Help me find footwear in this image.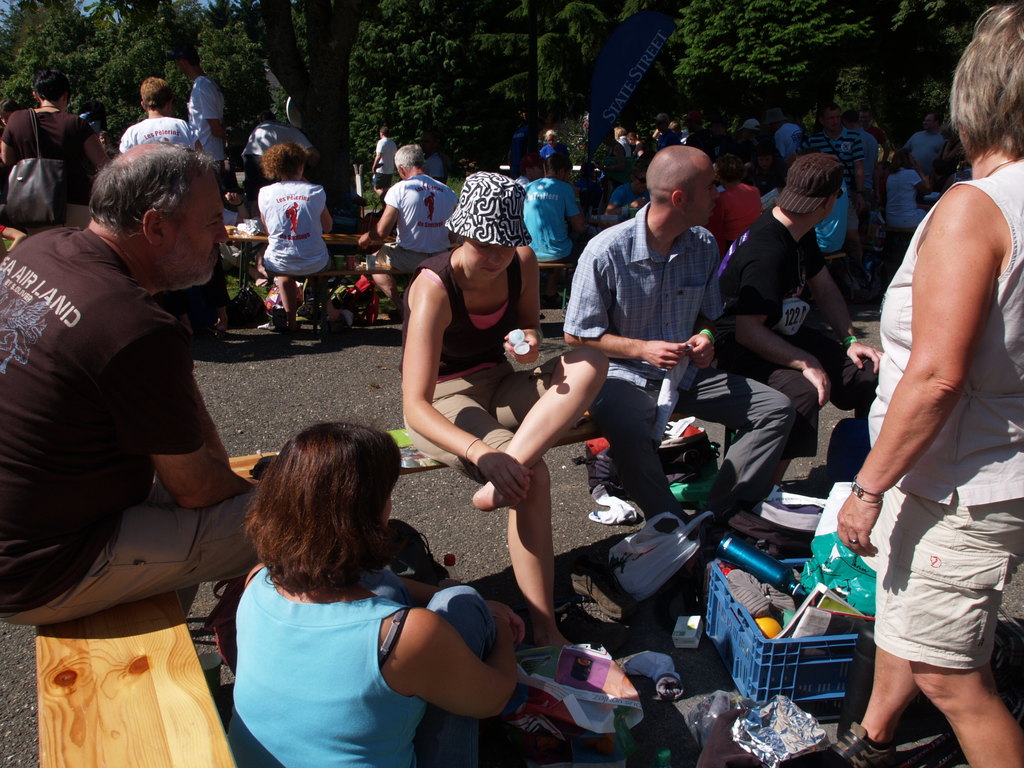
Found it: locate(824, 721, 893, 767).
